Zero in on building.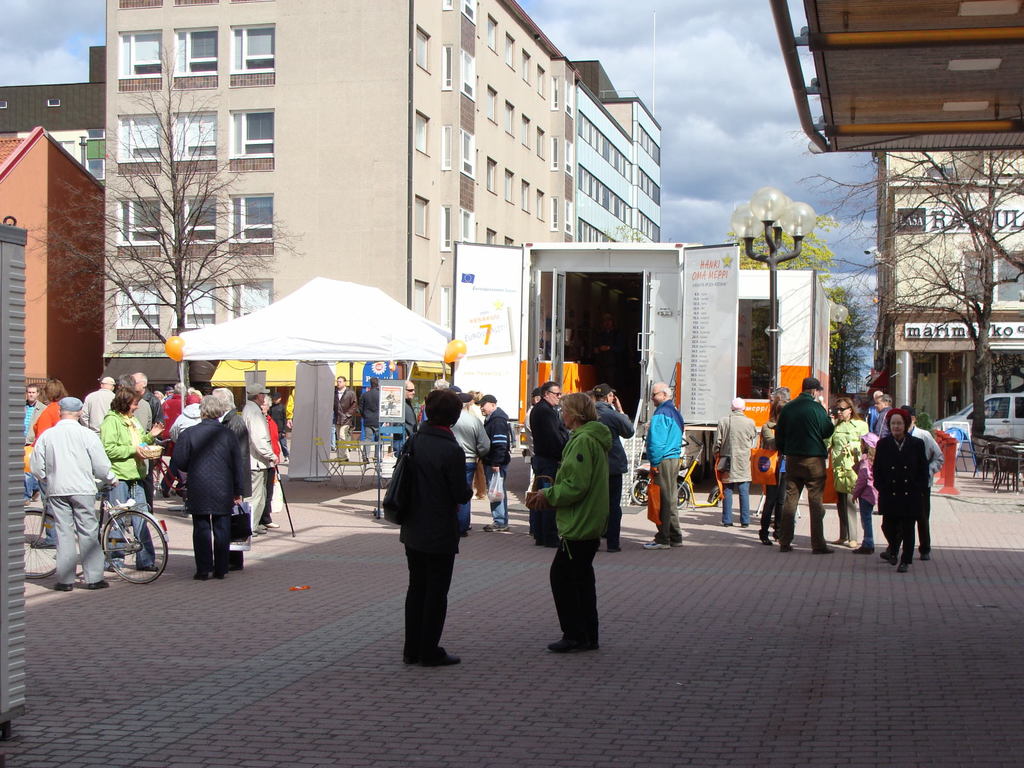
Zeroed in: bbox(881, 148, 1023, 429).
